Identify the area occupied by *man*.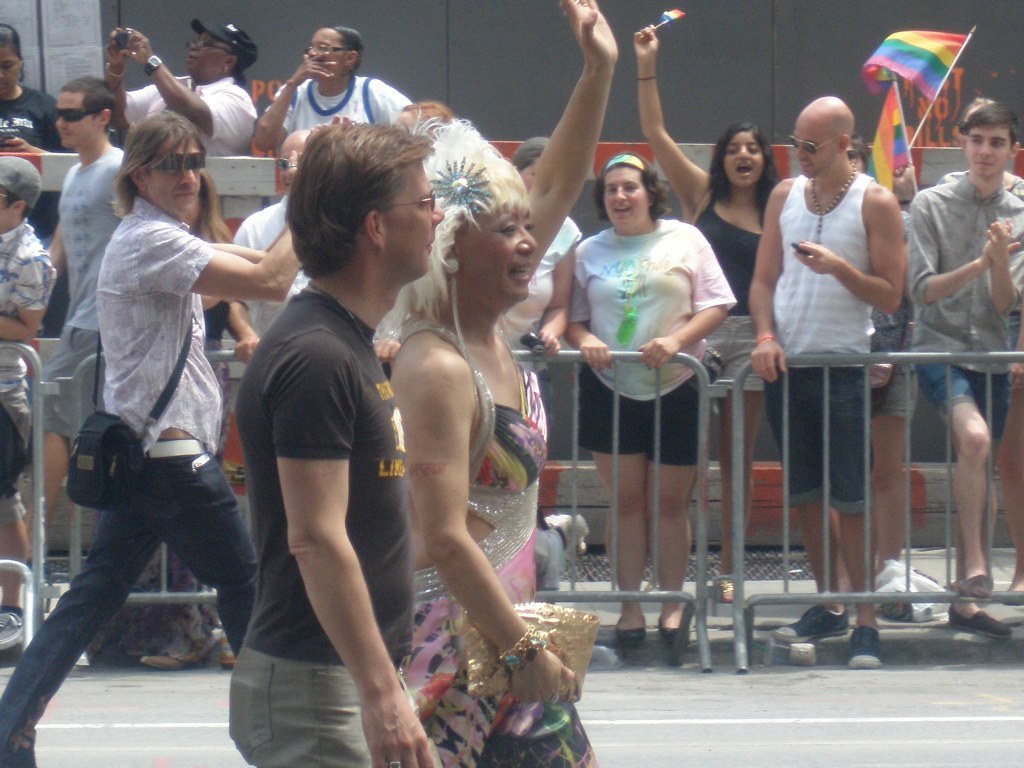
Area: (224,113,447,767).
